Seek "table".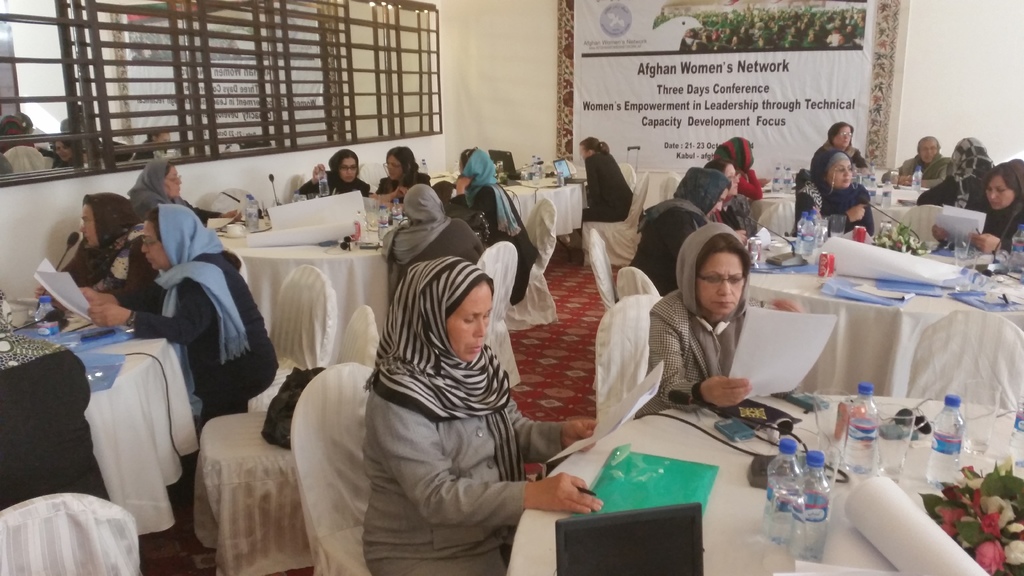
select_region(0, 300, 204, 540).
